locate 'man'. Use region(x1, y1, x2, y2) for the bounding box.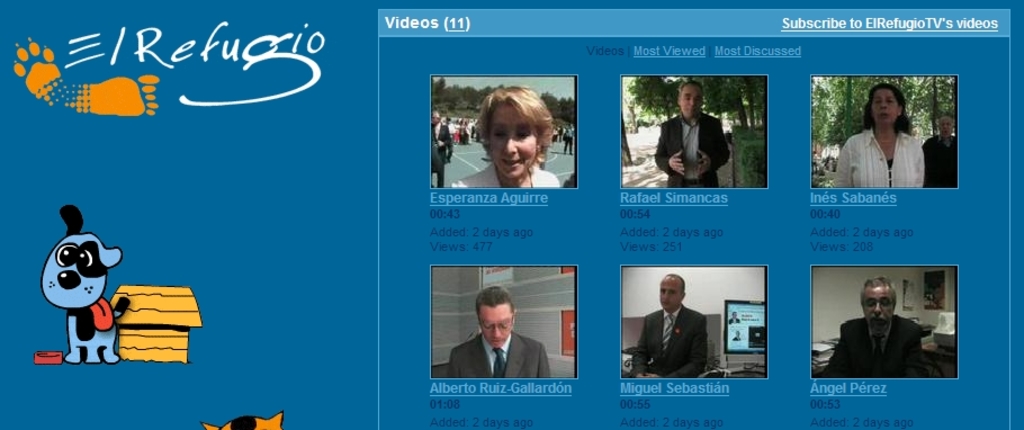
region(814, 275, 928, 379).
